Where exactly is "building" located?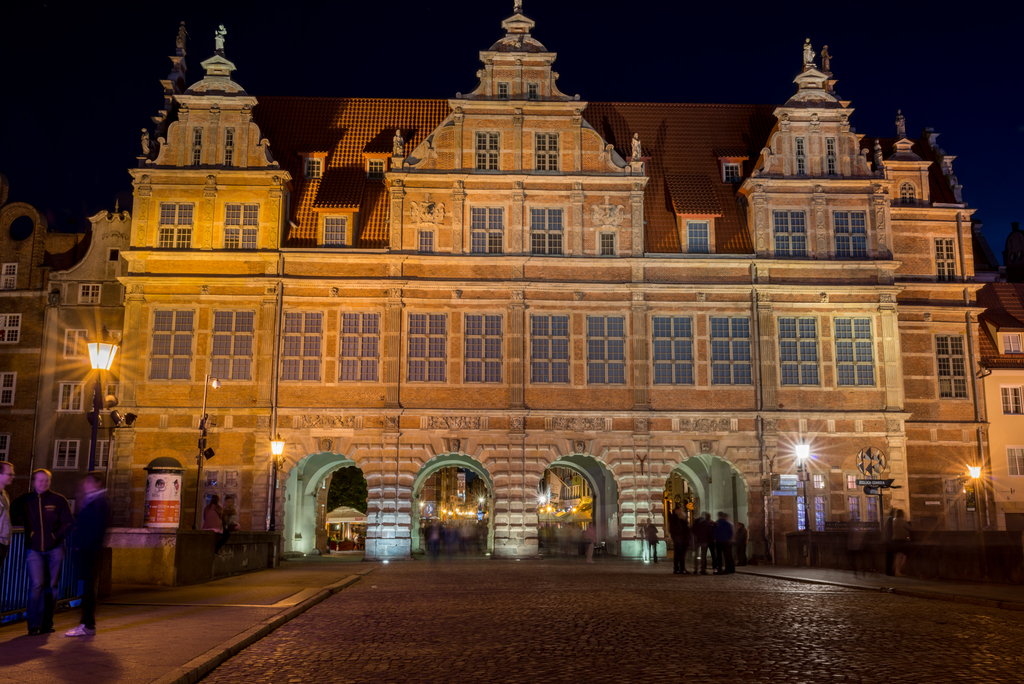
Its bounding box is rect(20, 196, 132, 515).
